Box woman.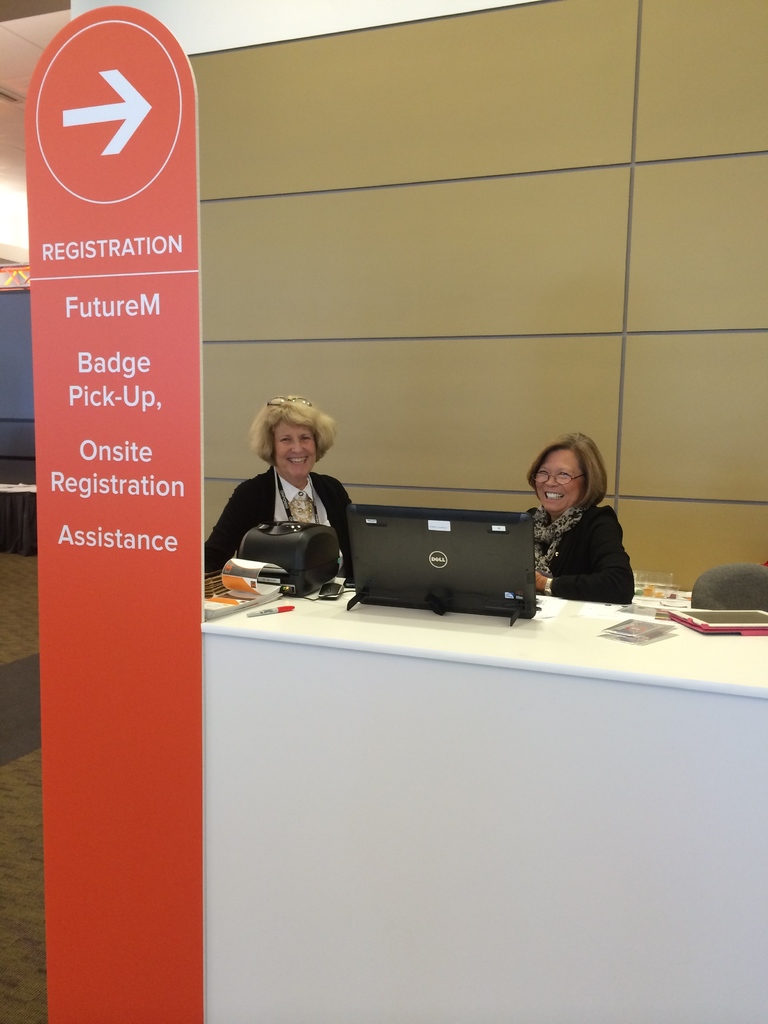
crop(512, 426, 646, 607).
